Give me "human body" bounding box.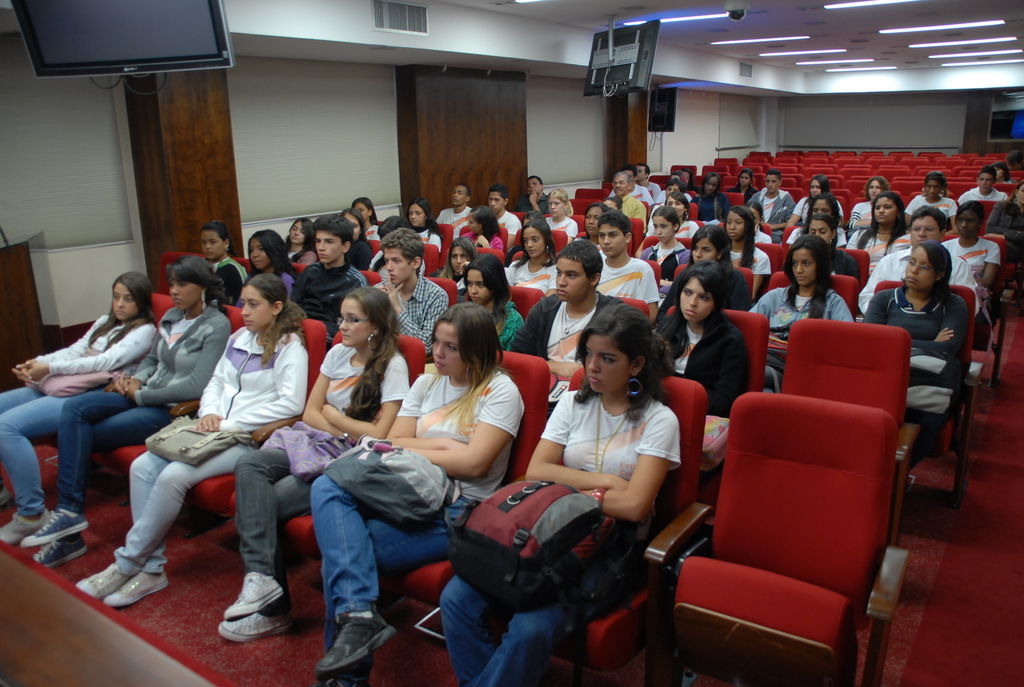
848:176:888:230.
